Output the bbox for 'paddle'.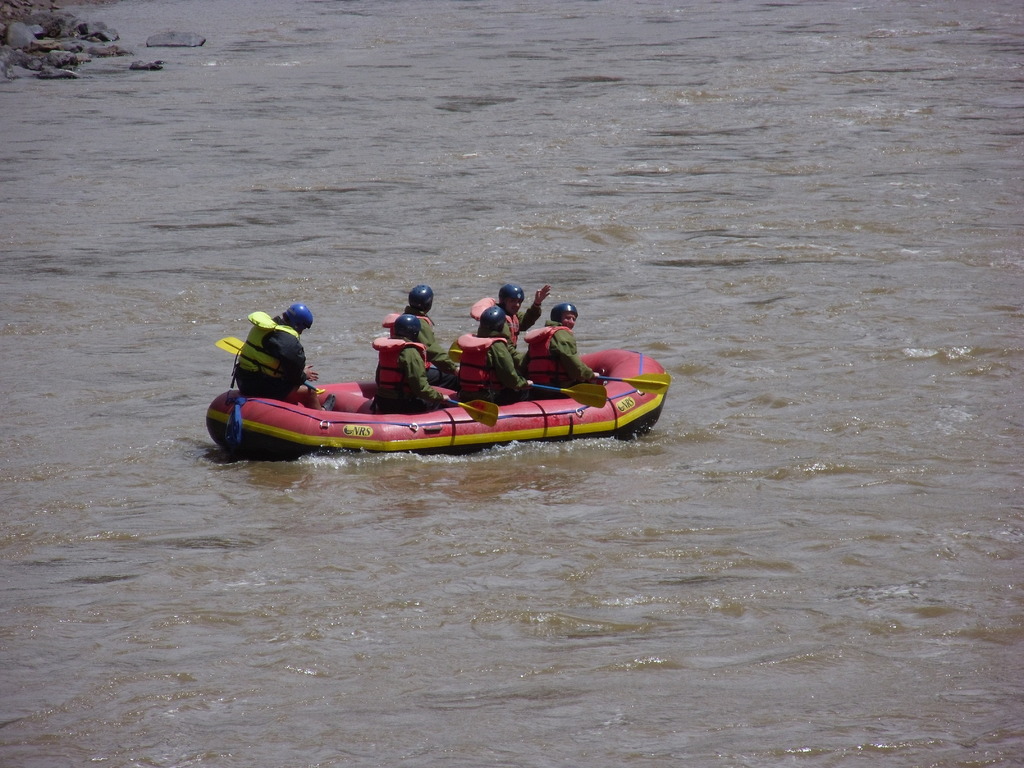
box(375, 316, 437, 347).
